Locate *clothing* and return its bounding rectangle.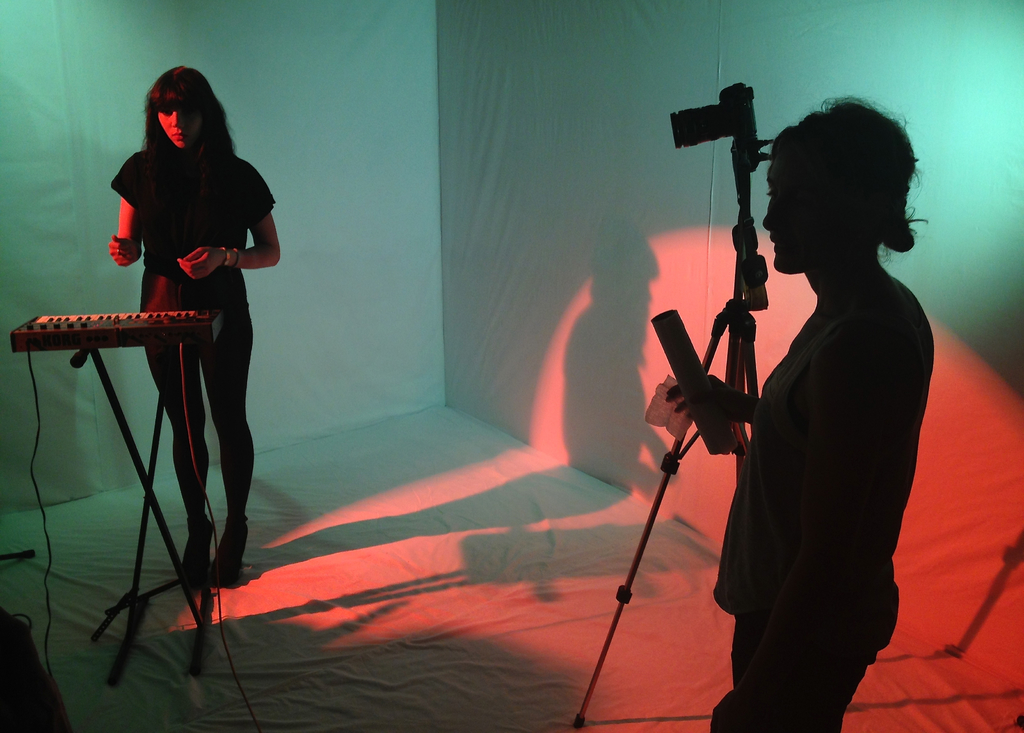
[106, 141, 276, 522].
